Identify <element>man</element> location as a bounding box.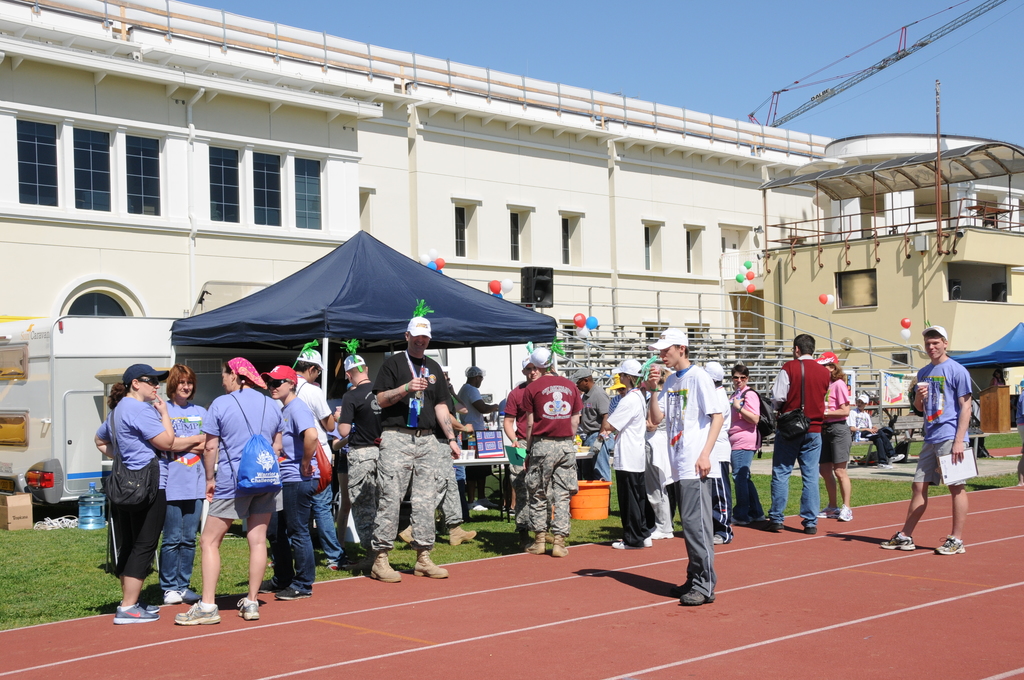
x1=572 y1=368 x2=620 y2=506.
